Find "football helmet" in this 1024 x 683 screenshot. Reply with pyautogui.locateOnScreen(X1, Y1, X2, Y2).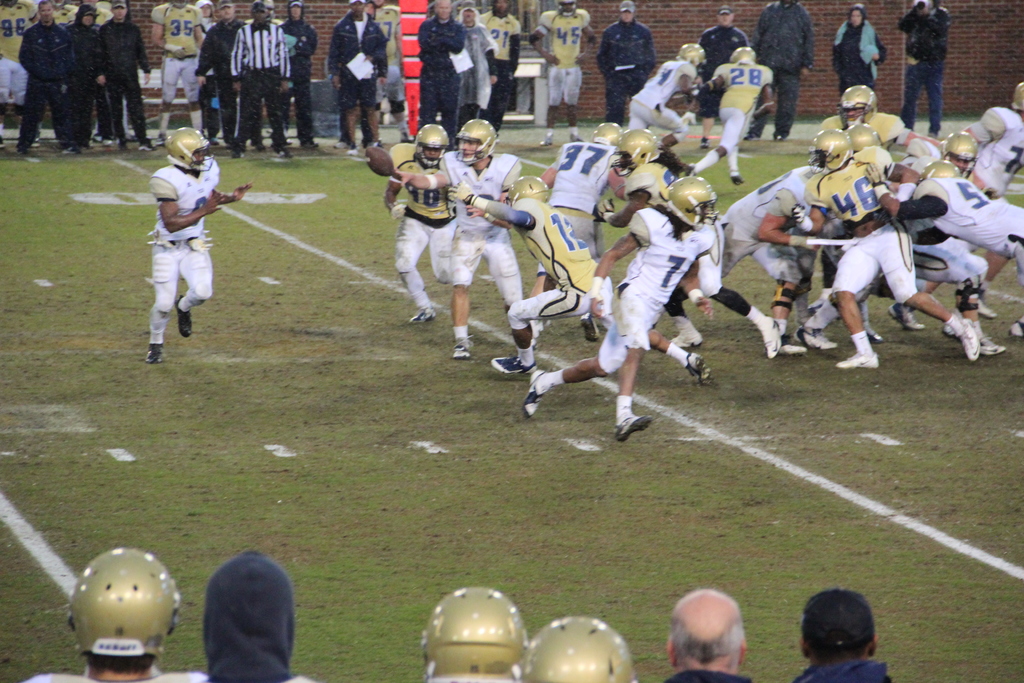
pyautogui.locateOnScreen(502, 175, 547, 206).
